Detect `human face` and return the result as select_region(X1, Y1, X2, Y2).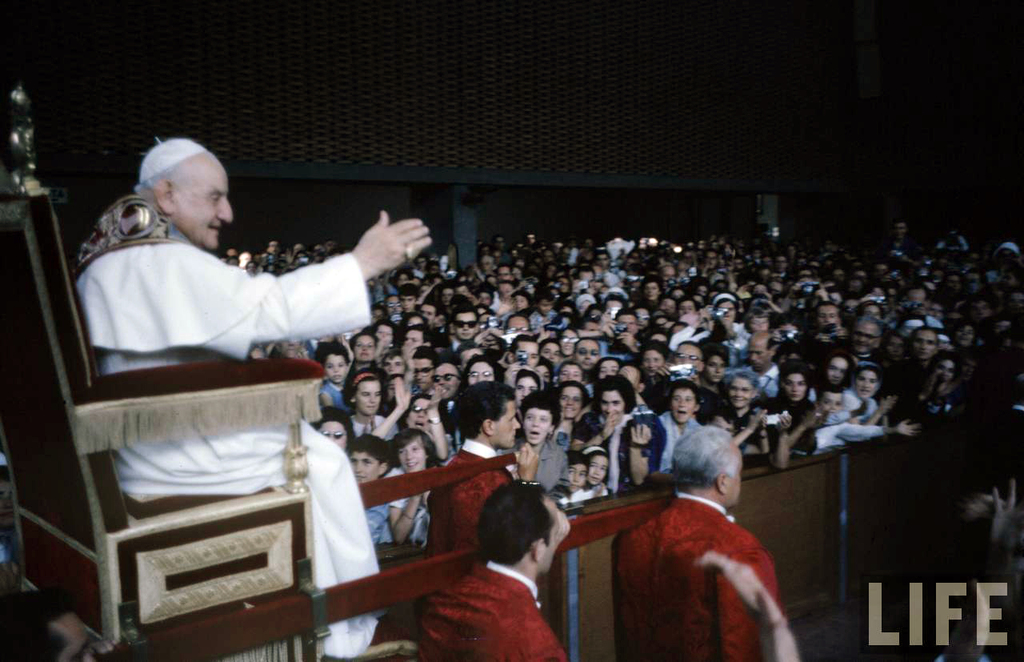
select_region(353, 379, 379, 414).
